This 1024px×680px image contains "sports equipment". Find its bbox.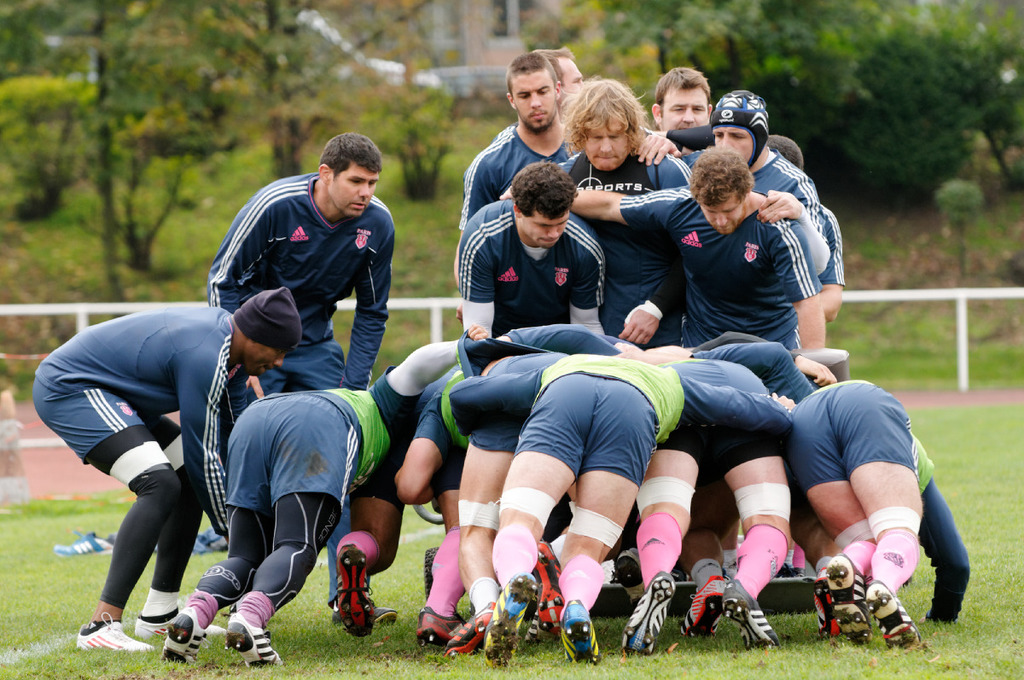
left=75, top=612, right=150, bottom=650.
